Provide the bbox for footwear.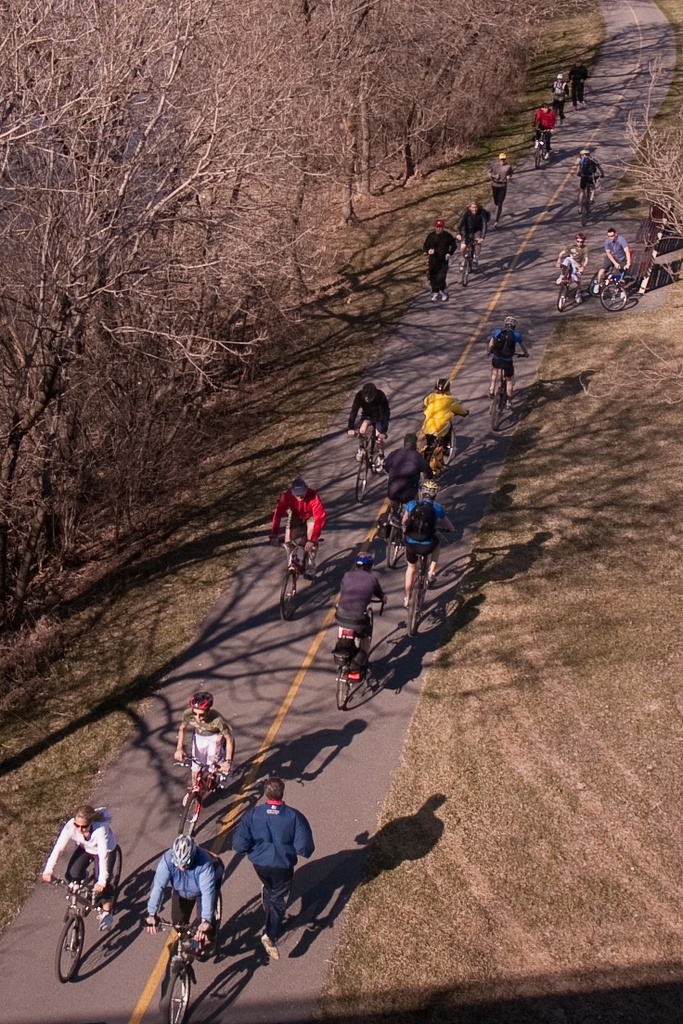
<region>260, 930, 281, 961</region>.
